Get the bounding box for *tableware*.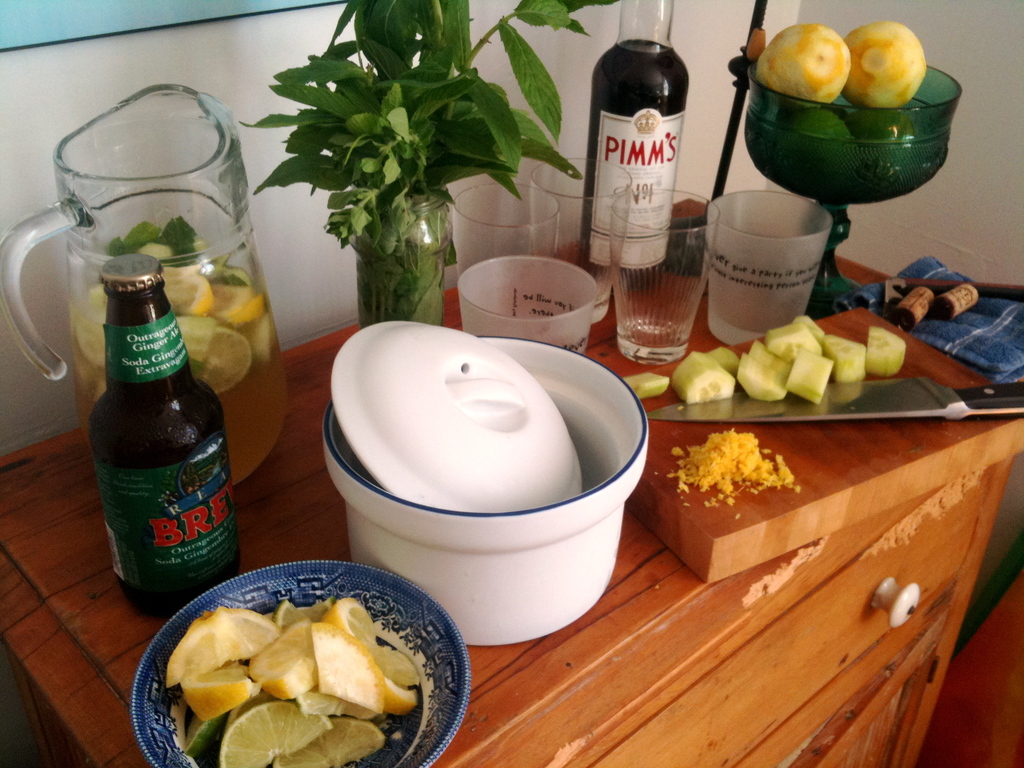
x1=707 y1=188 x2=834 y2=346.
